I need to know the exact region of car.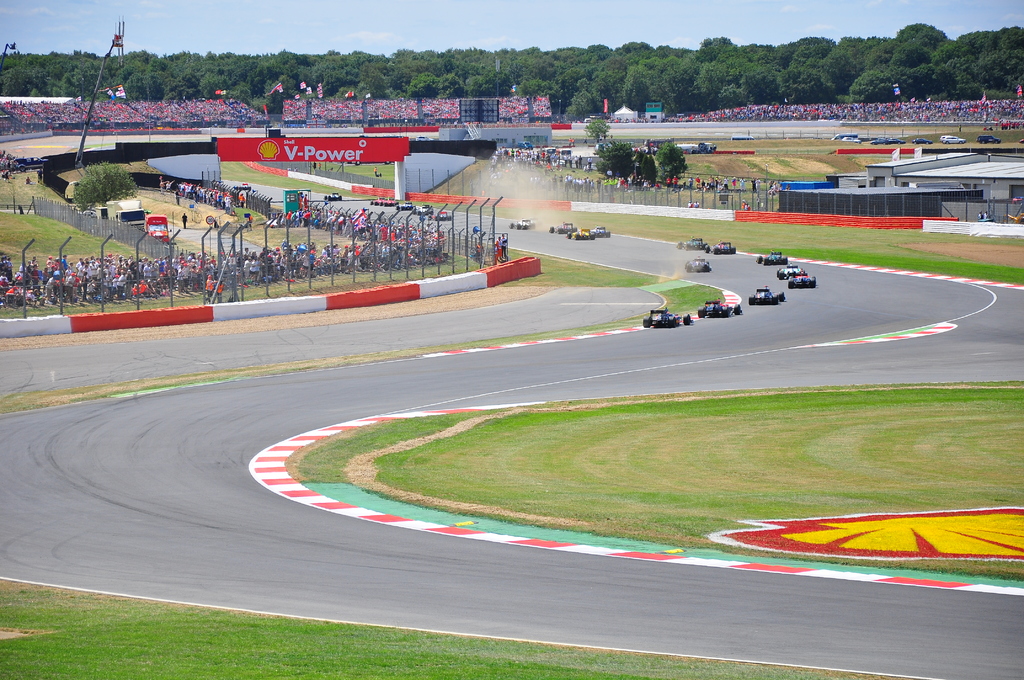
Region: box(595, 227, 609, 238).
